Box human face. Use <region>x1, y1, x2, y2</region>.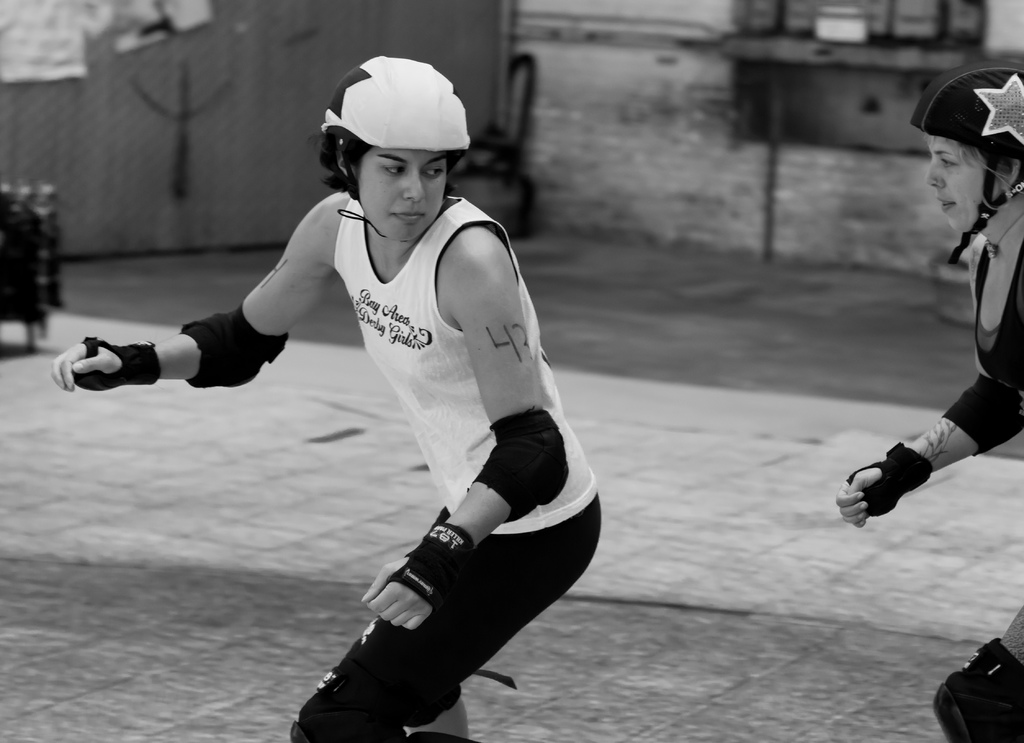
<region>922, 131, 1004, 228</region>.
